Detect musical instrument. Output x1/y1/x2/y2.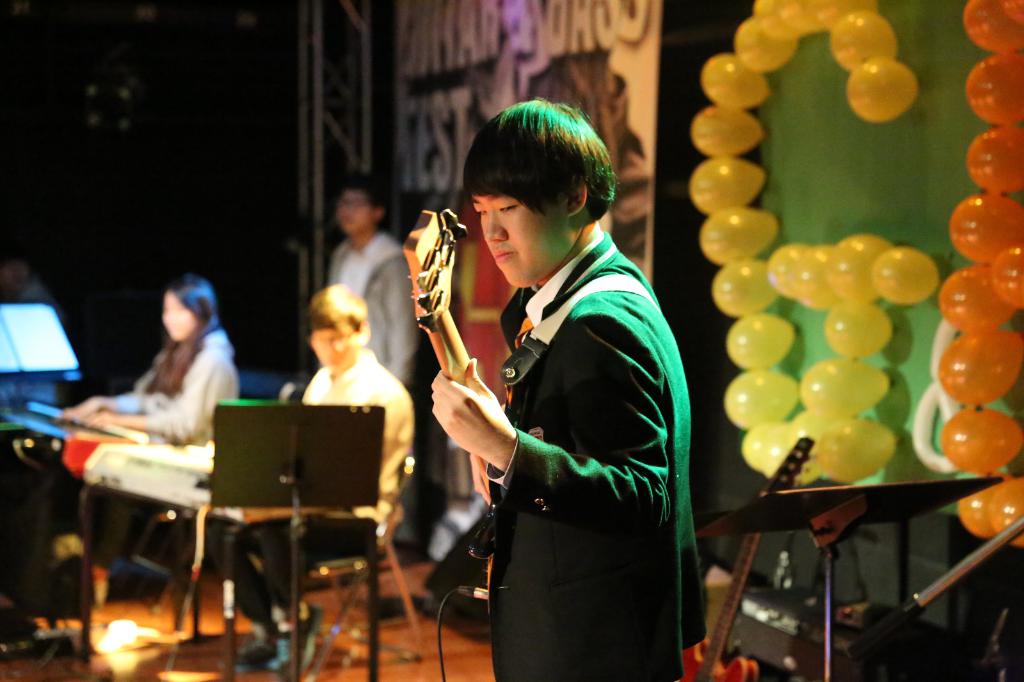
76/441/387/575.
